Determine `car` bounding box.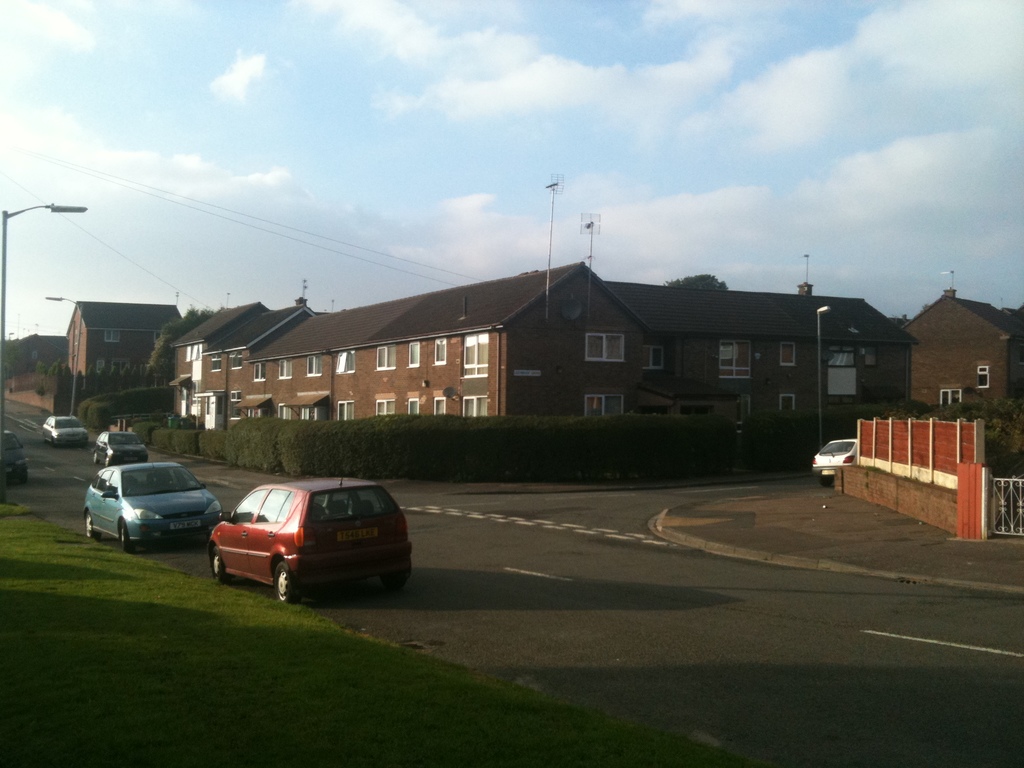
Determined: [82, 455, 225, 554].
